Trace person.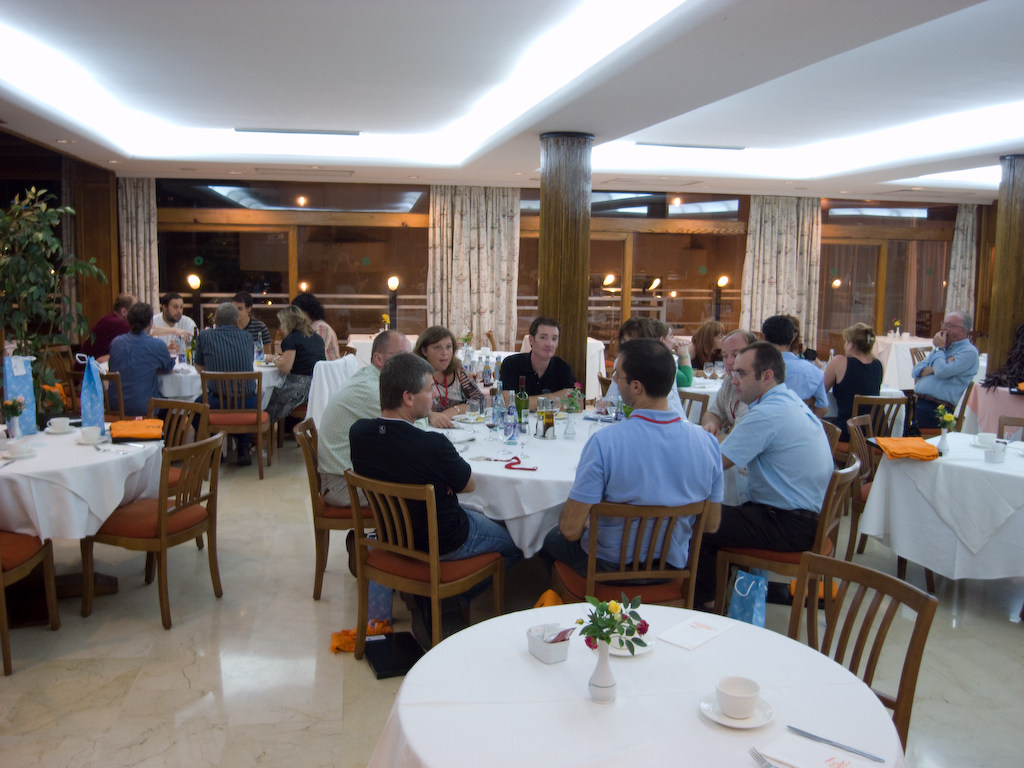
Traced to BBox(194, 307, 260, 468).
